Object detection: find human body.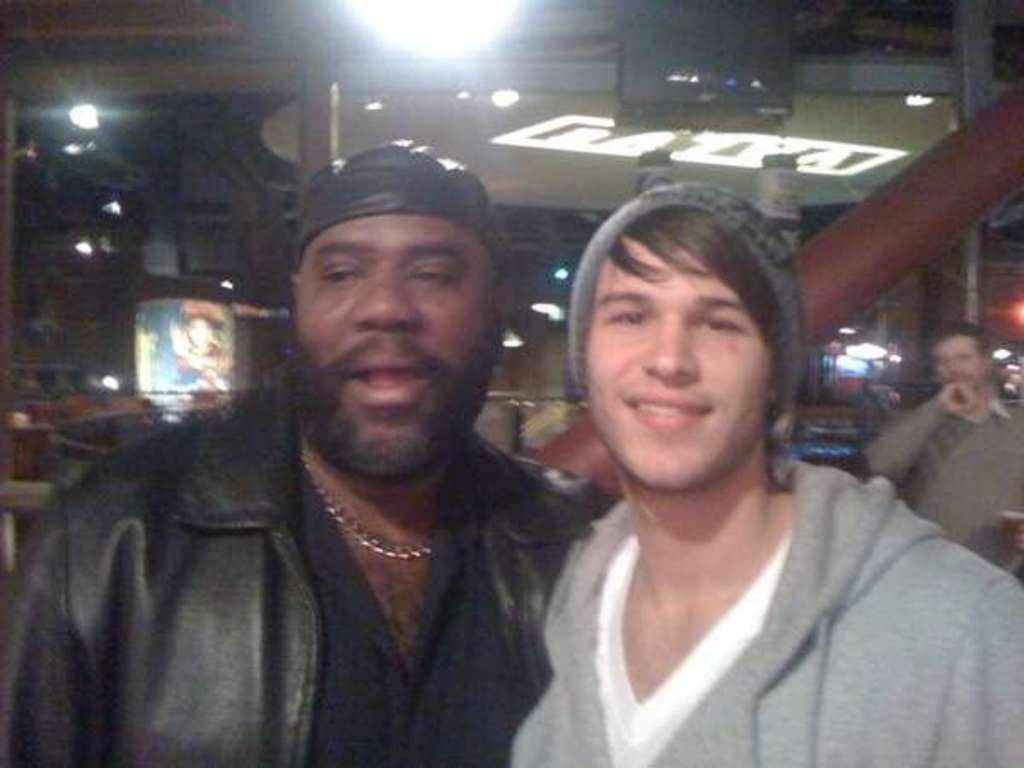
bbox=[3, 142, 592, 761].
